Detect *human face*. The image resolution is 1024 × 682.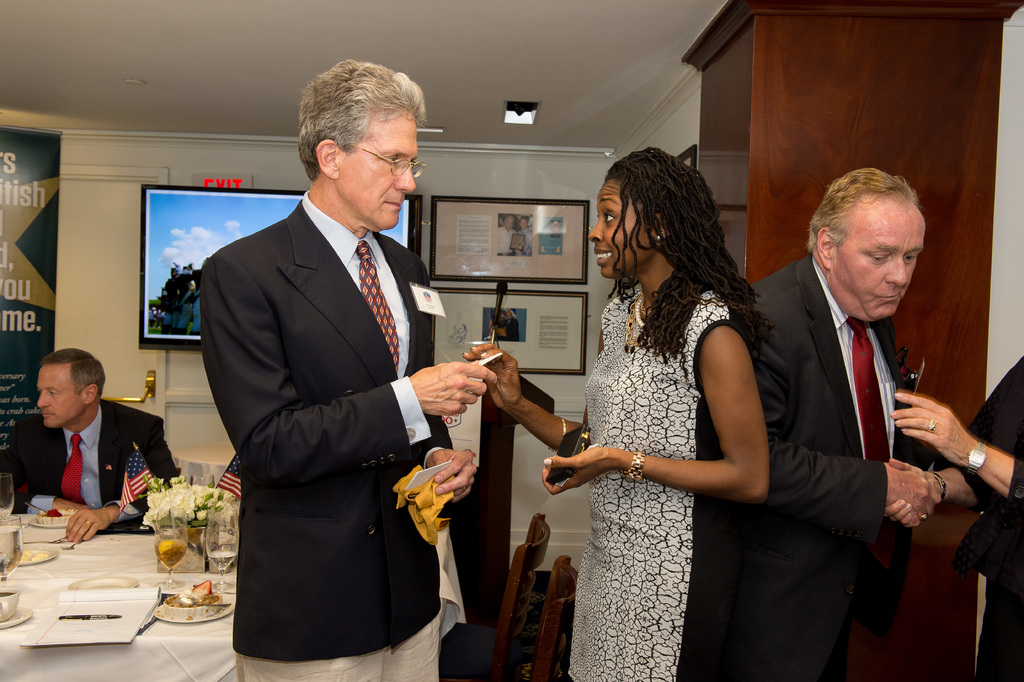
box(341, 117, 414, 235).
